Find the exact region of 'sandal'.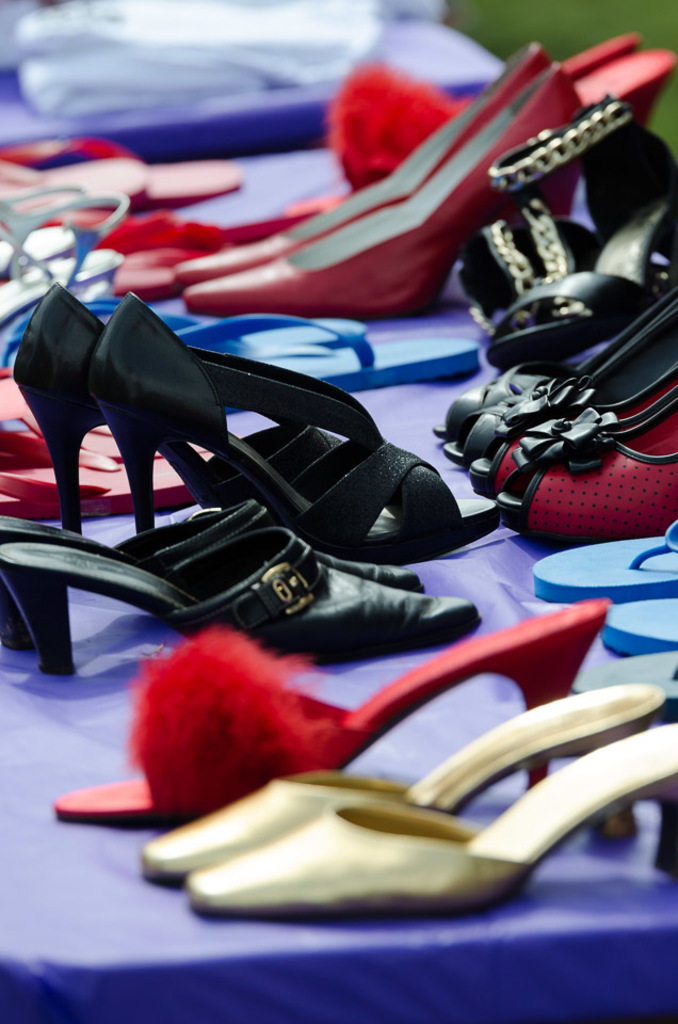
Exact region: locate(182, 61, 595, 320).
